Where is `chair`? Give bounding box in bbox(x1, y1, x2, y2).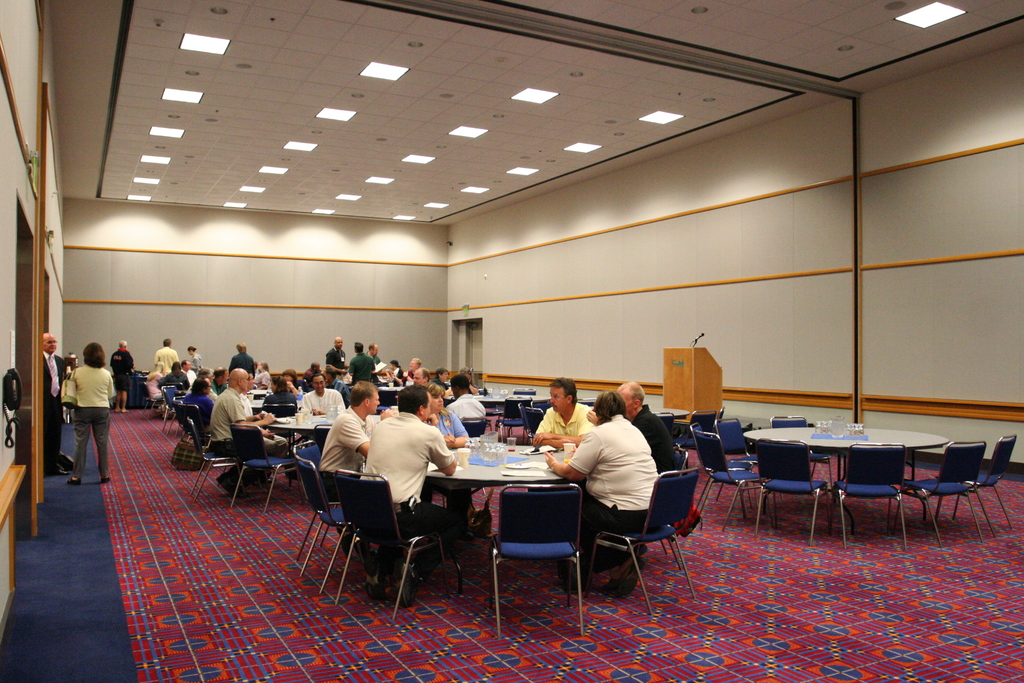
bbox(750, 436, 831, 541).
